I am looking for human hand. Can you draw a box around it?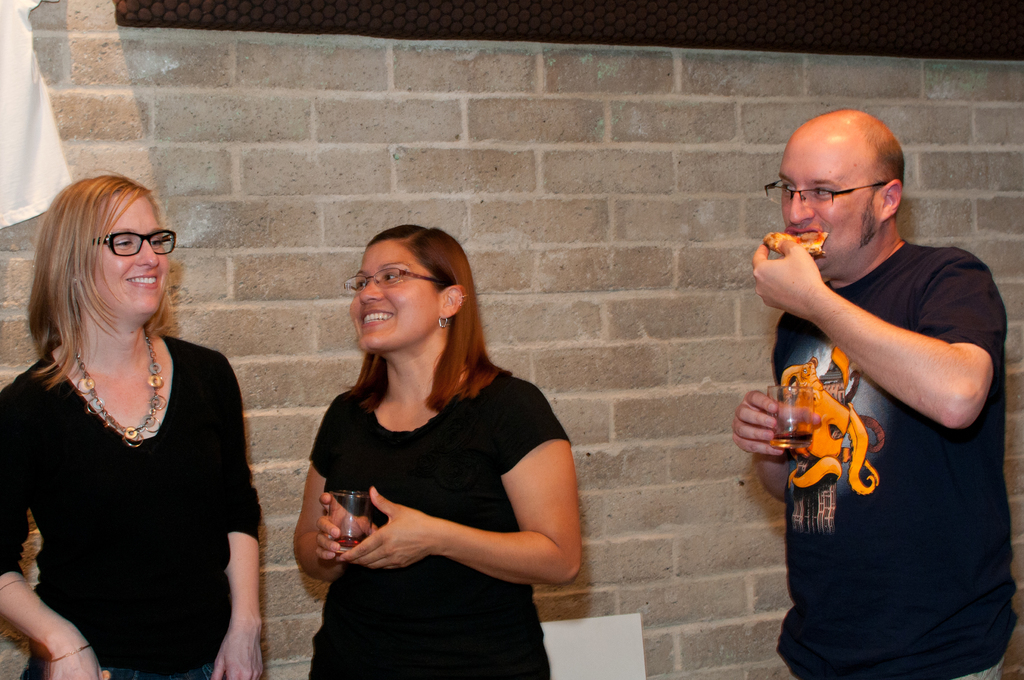
Sure, the bounding box is left=49, top=636, right=104, bottom=679.
